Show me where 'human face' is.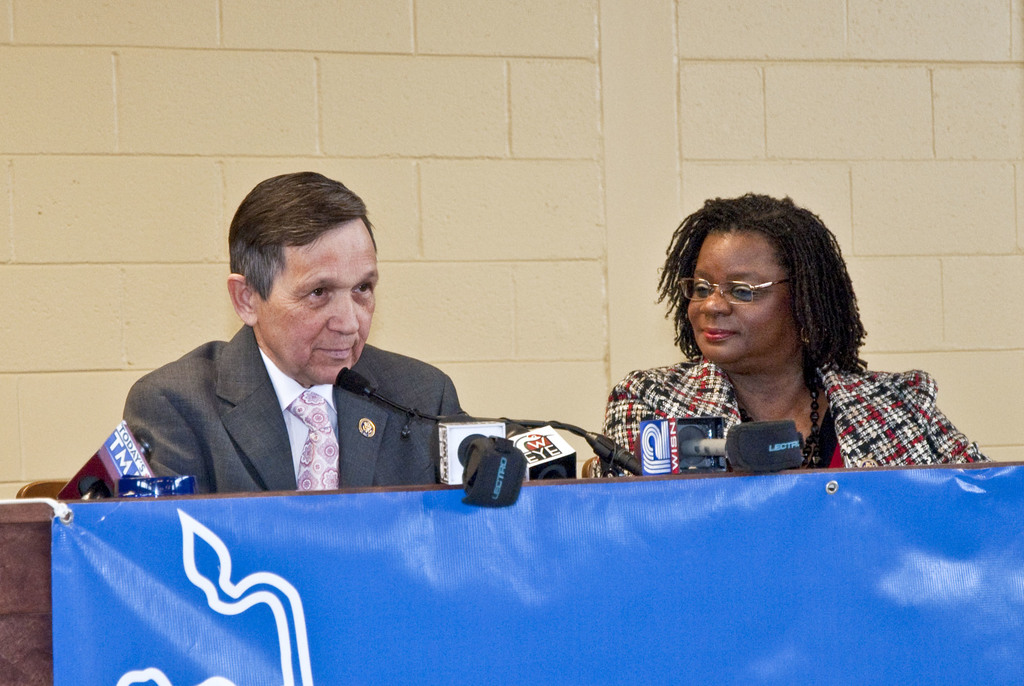
'human face' is at {"left": 257, "top": 229, "right": 380, "bottom": 382}.
